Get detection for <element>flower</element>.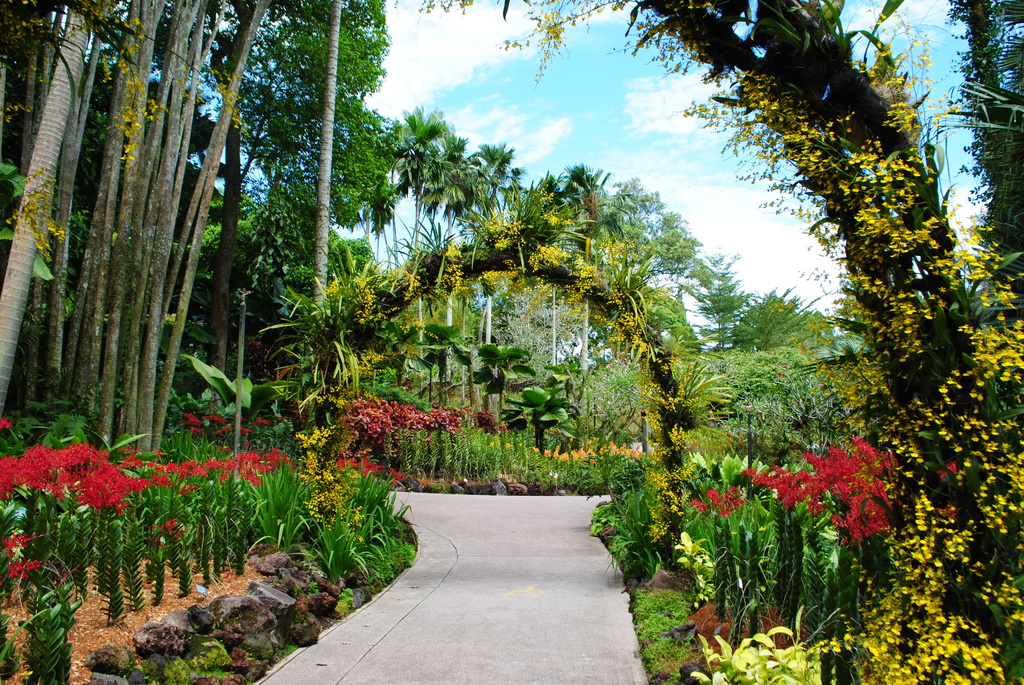
Detection: [x1=0, y1=0, x2=264, y2=166].
